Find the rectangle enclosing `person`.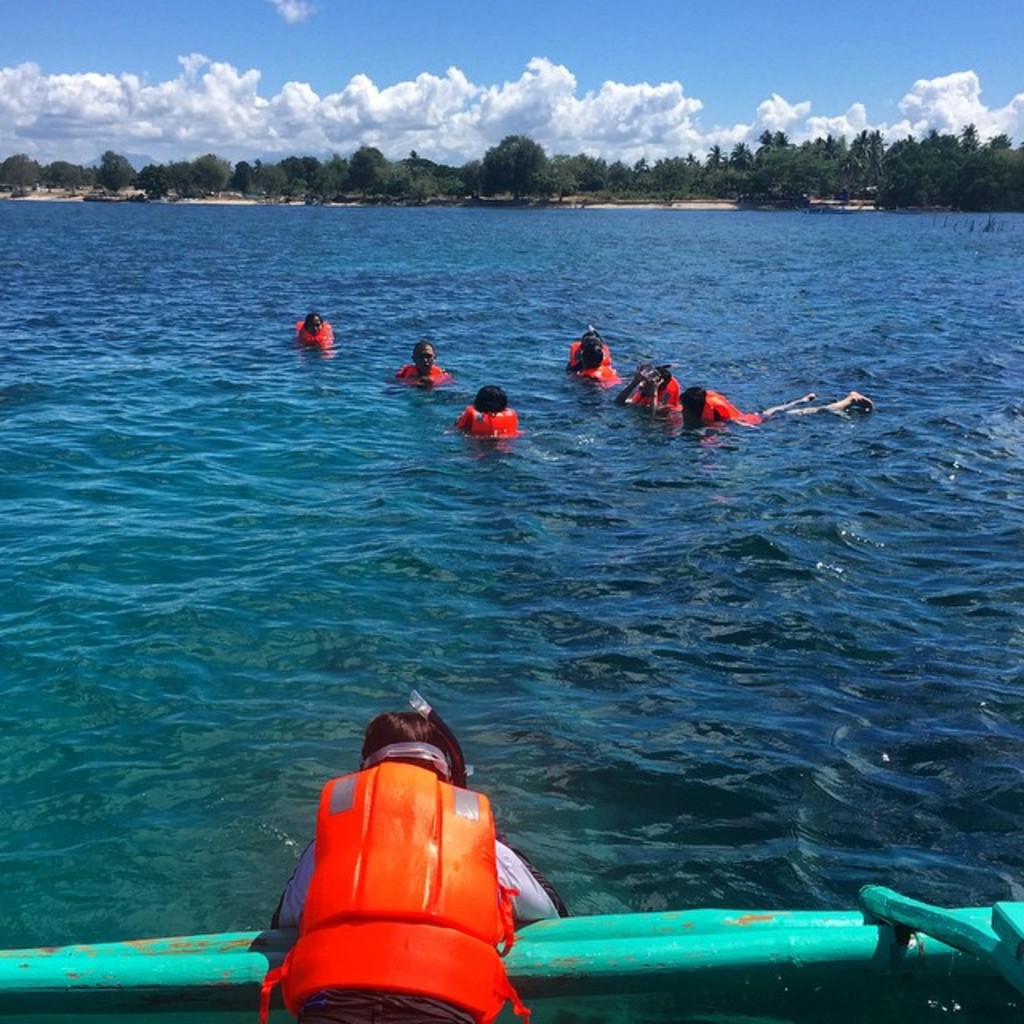
detection(451, 382, 525, 446).
